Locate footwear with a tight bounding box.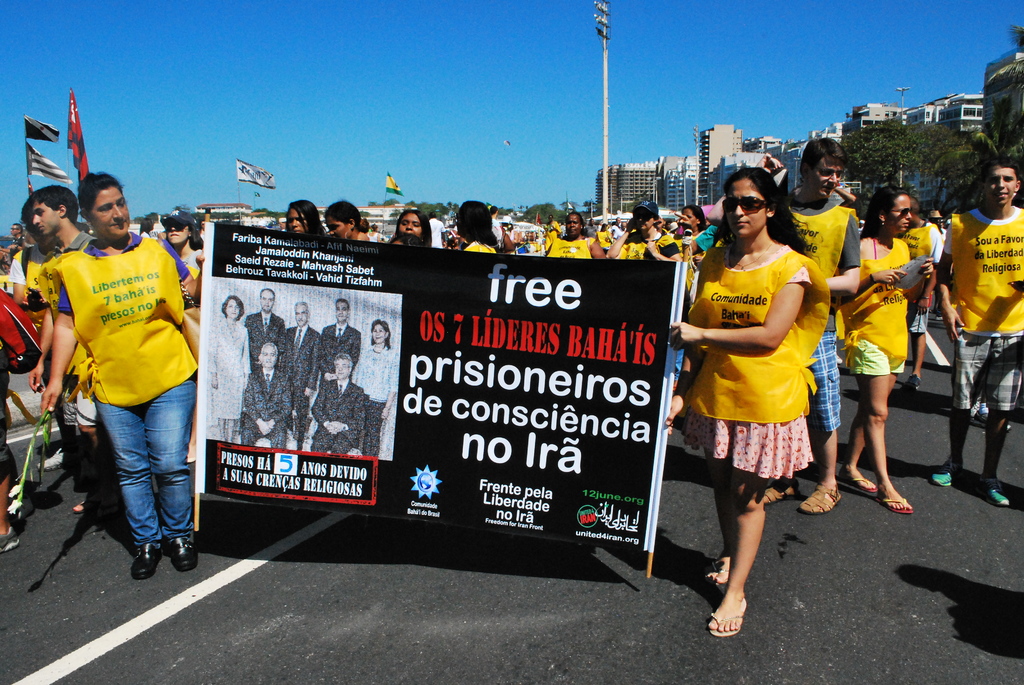
x1=708 y1=597 x2=750 y2=636.
